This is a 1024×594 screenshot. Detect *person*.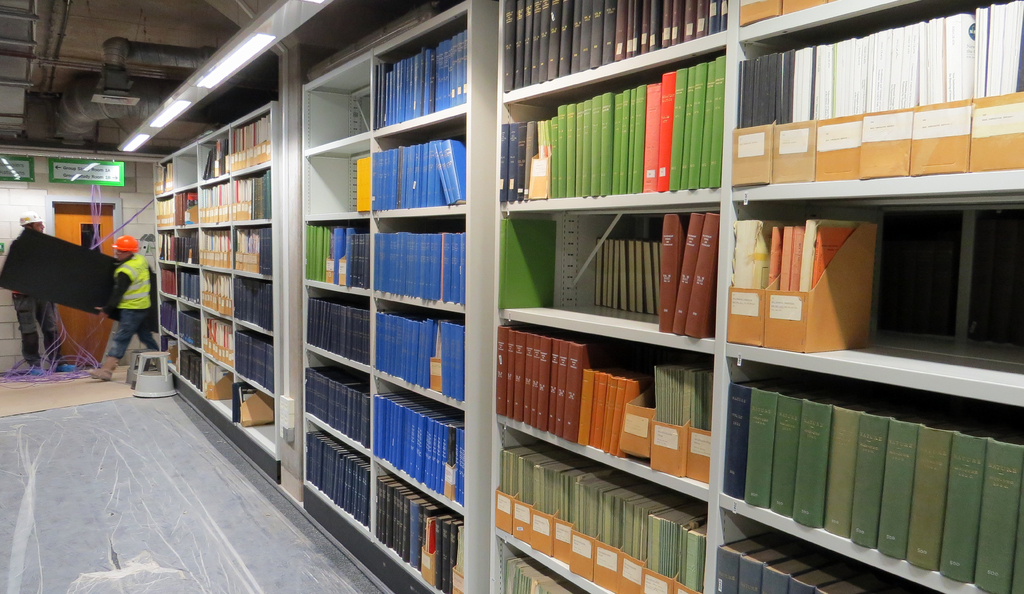
[x1=87, y1=237, x2=163, y2=374].
